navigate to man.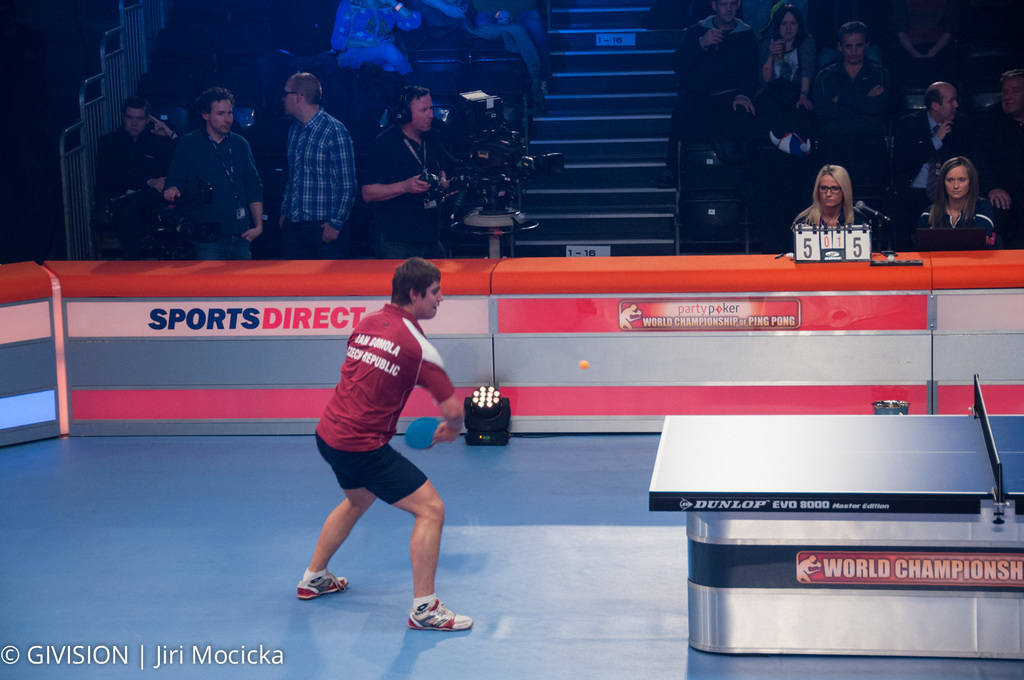
Navigation target: 890/80/980/224.
